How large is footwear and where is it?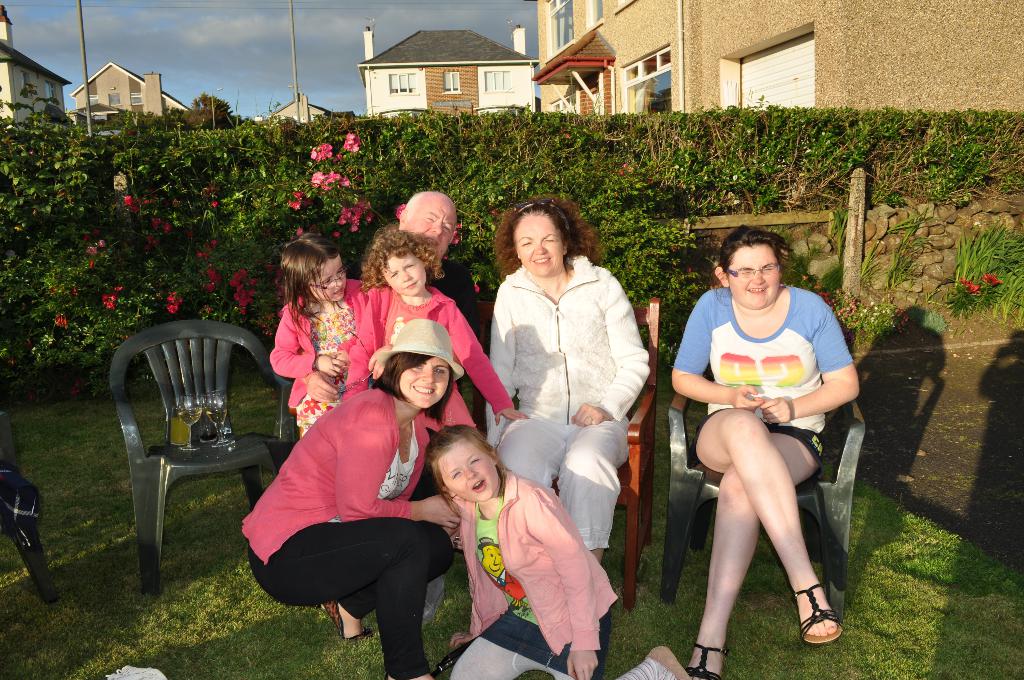
Bounding box: <bbox>316, 601, 380, 648</bbox>.
